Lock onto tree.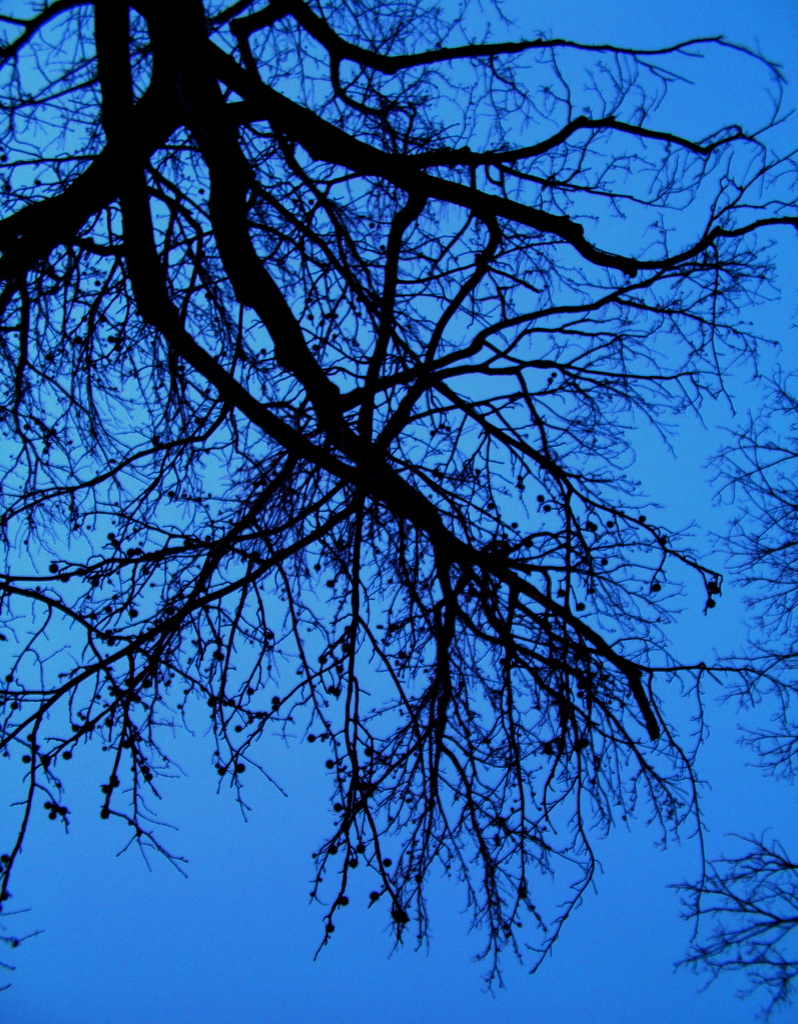
Locked: (47,10,780,1005).
